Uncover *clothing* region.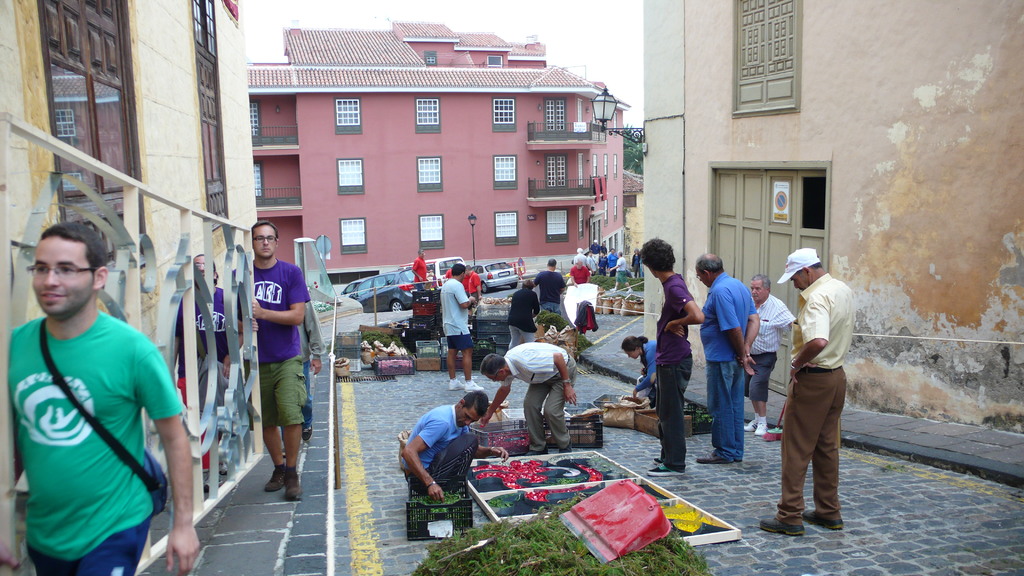
Uncovered: [588, 243, 599, 260].
